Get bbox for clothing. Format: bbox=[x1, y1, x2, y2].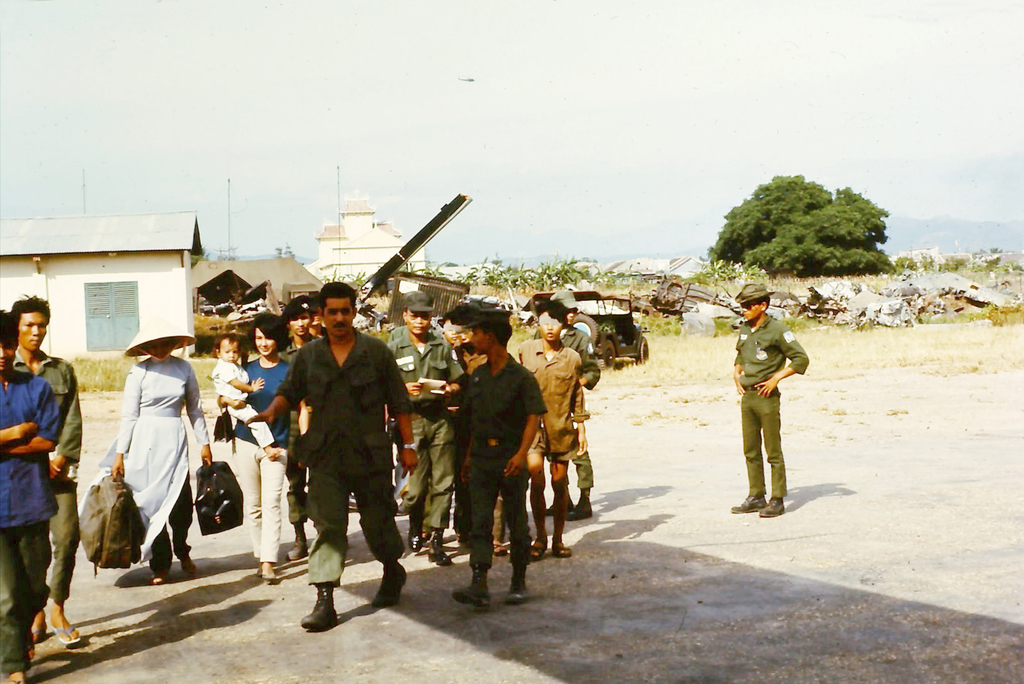
bbox=[385, 335, 454, 536].
